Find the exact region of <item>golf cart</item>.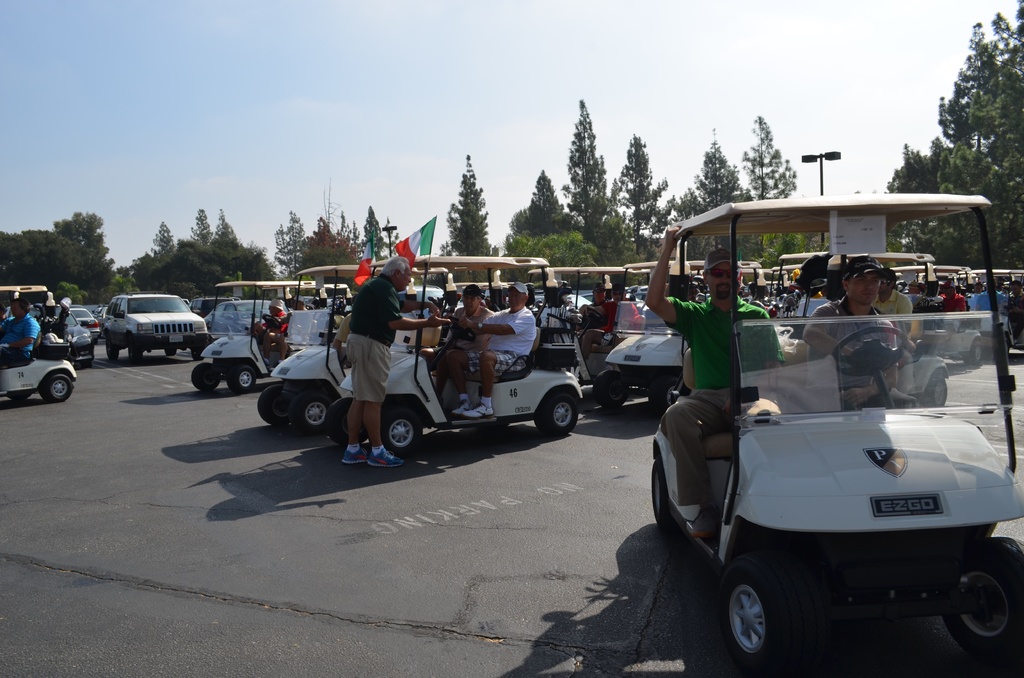
Exact region: (0, 285, 79, 403).
